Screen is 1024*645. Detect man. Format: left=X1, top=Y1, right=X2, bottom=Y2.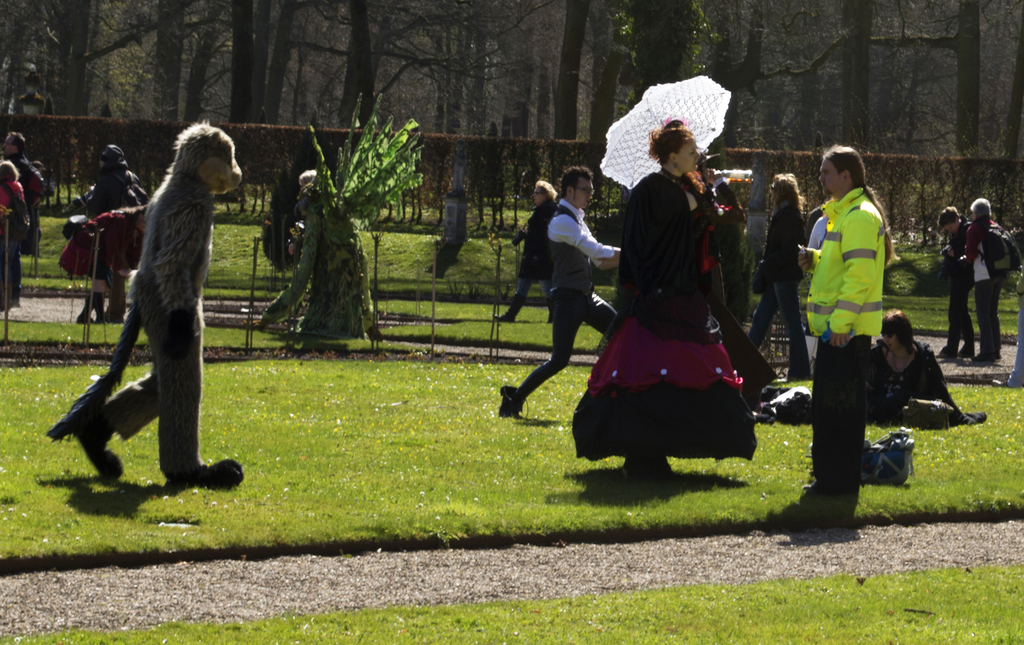
left=748, top=172, right=801, bottom=379.
